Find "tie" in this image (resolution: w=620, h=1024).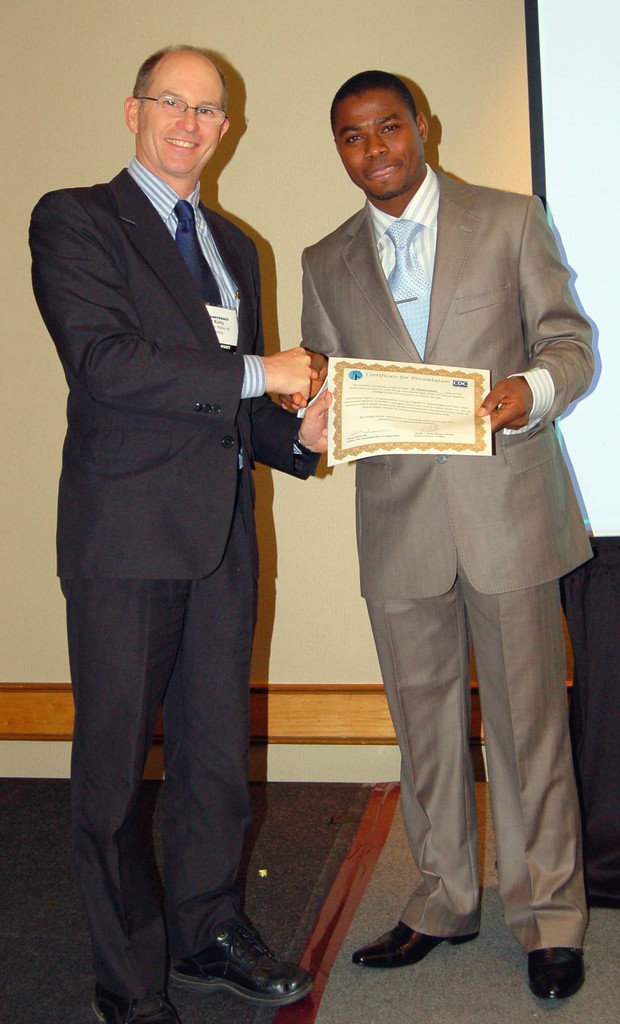
<region>169, 203, 221, 302</region>.
